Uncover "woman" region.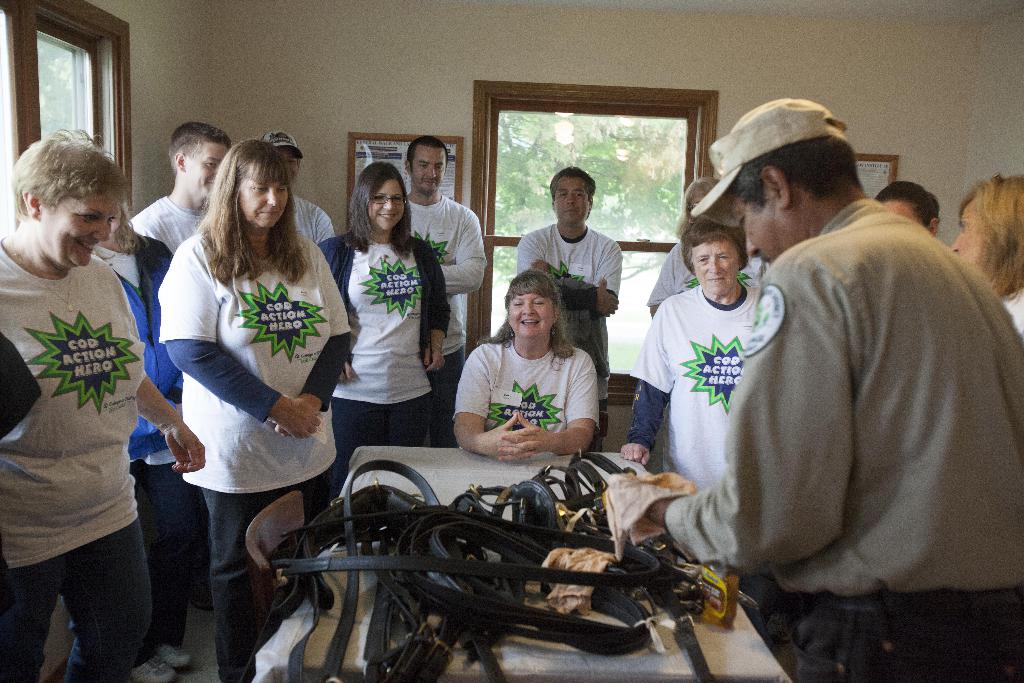
Uncovered: pyautogui.locateOnScreen(454, 265, 602, 461).
